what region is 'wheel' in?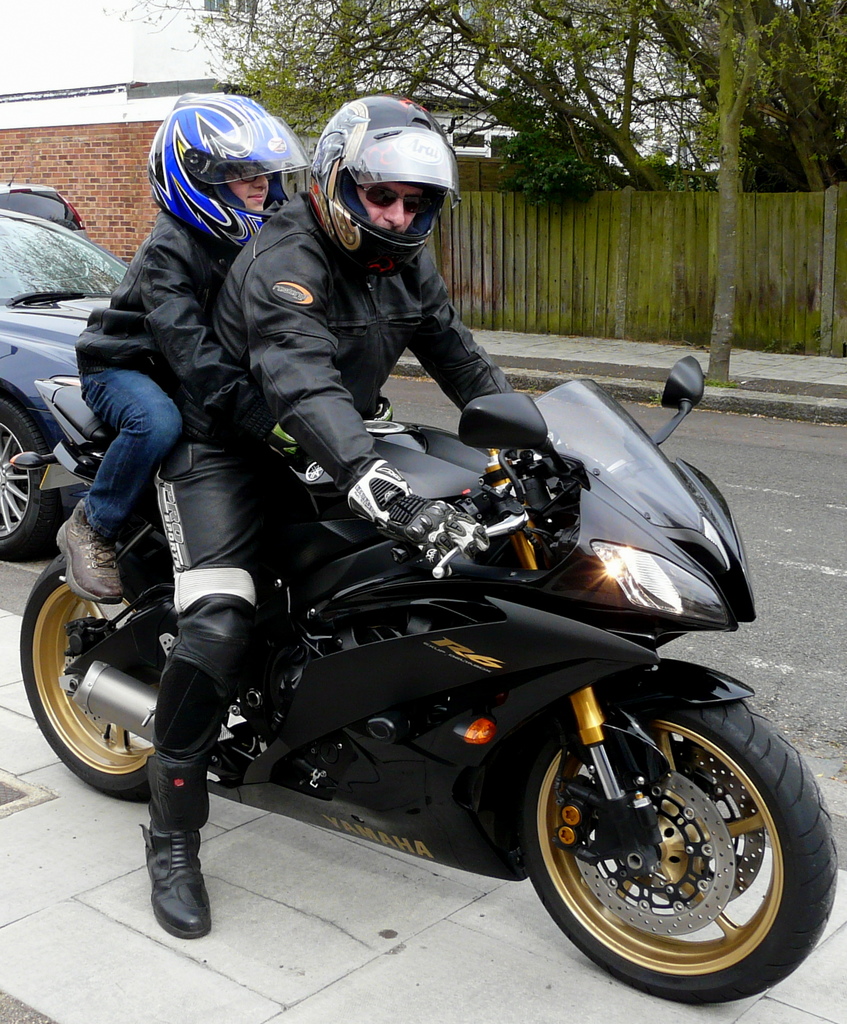
0, 397, 58, 561.
